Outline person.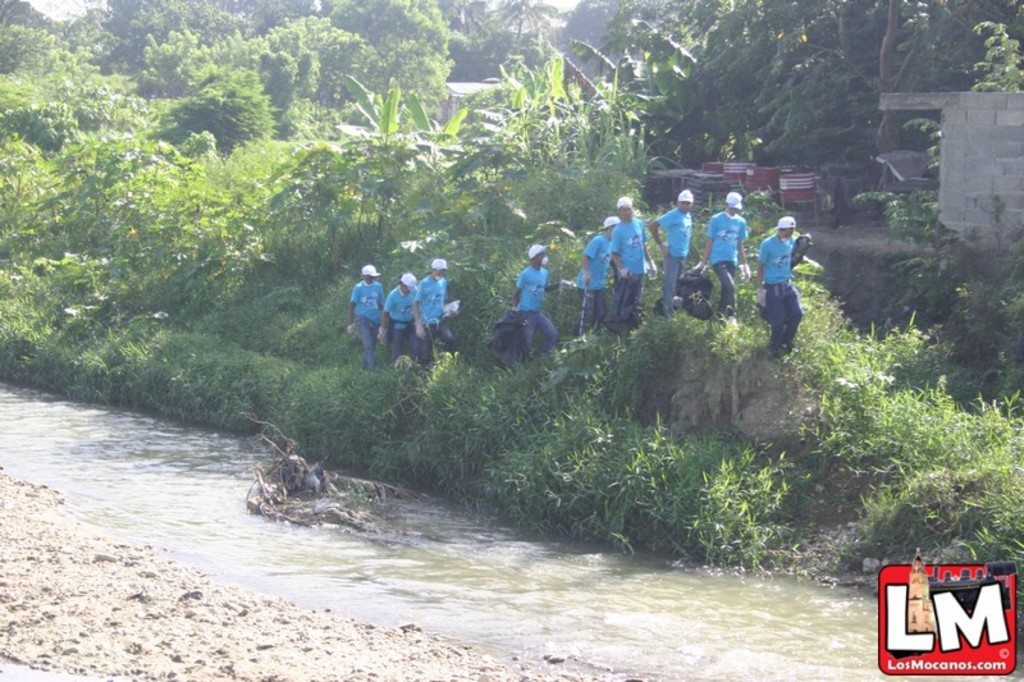
Outline: crop(343, 265, 385, 365).
